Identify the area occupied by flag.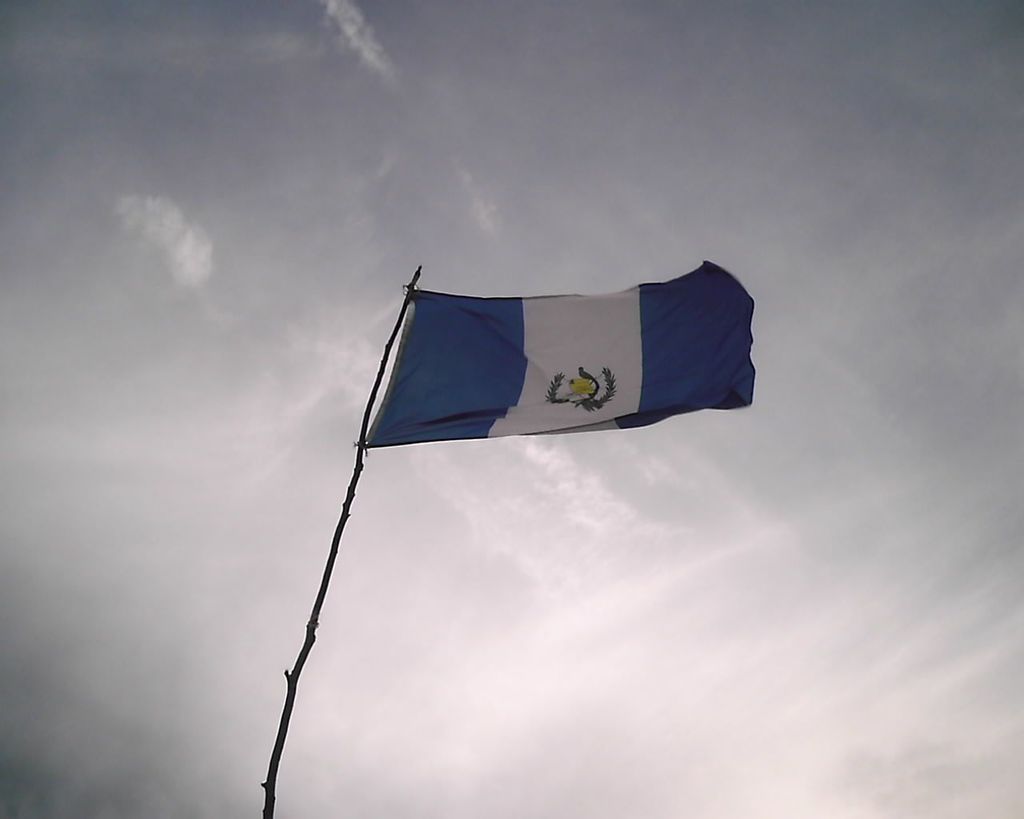
Area: Rect(290, 250, 766, 454).
